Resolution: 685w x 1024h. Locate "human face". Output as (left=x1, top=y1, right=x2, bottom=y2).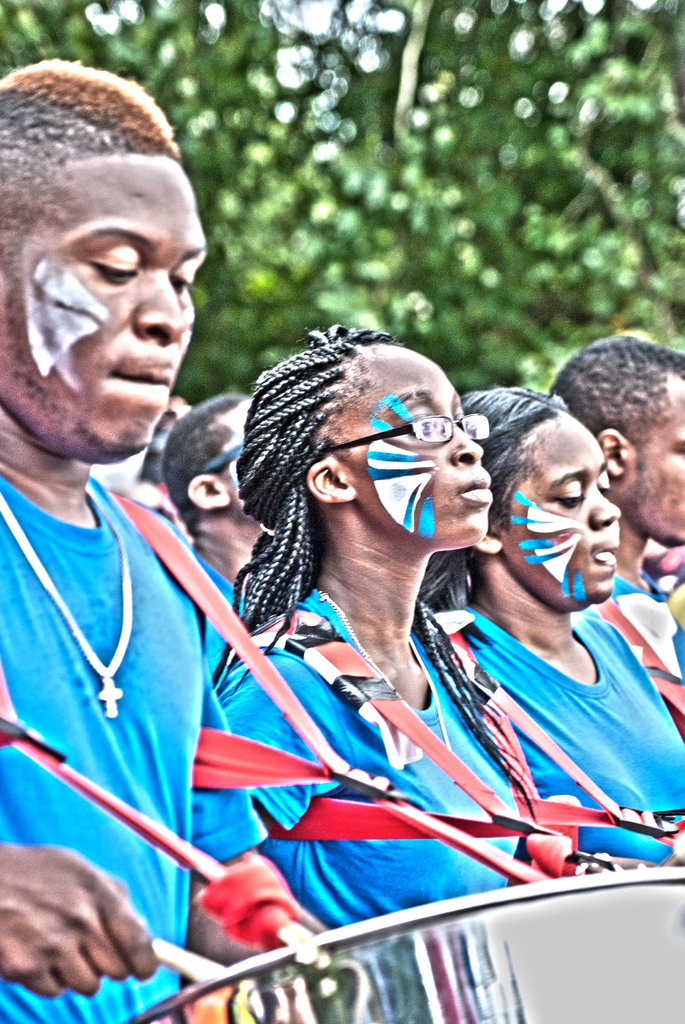
(left=217, top=396, right=254, bottom=502).
